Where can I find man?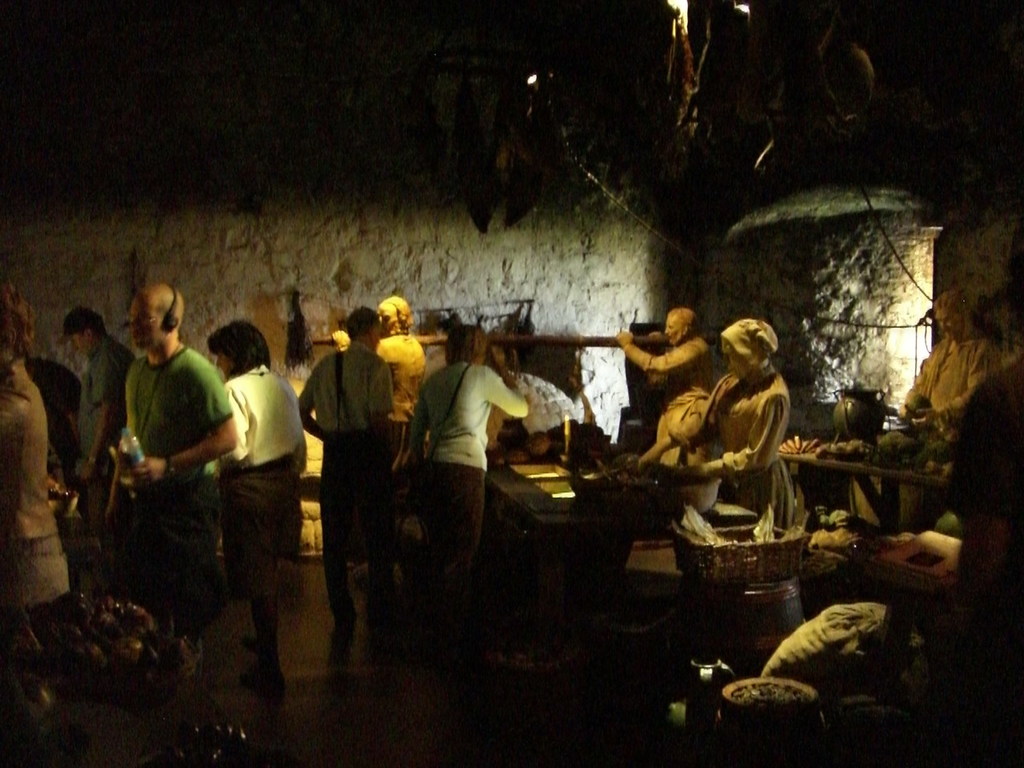
You can find it at <box>63,303,126,547</box>.
